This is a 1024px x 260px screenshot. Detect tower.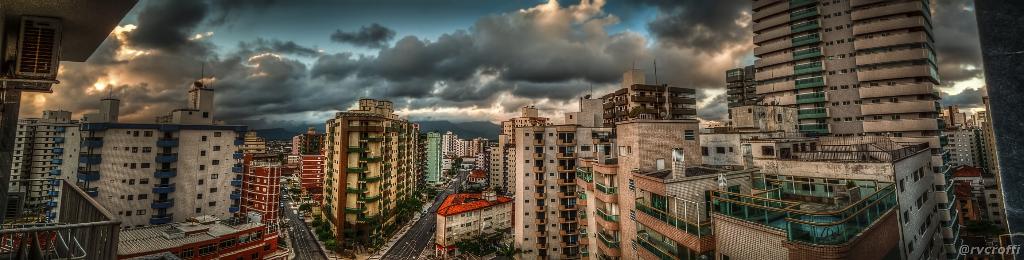
14, 108, 67, 208.
